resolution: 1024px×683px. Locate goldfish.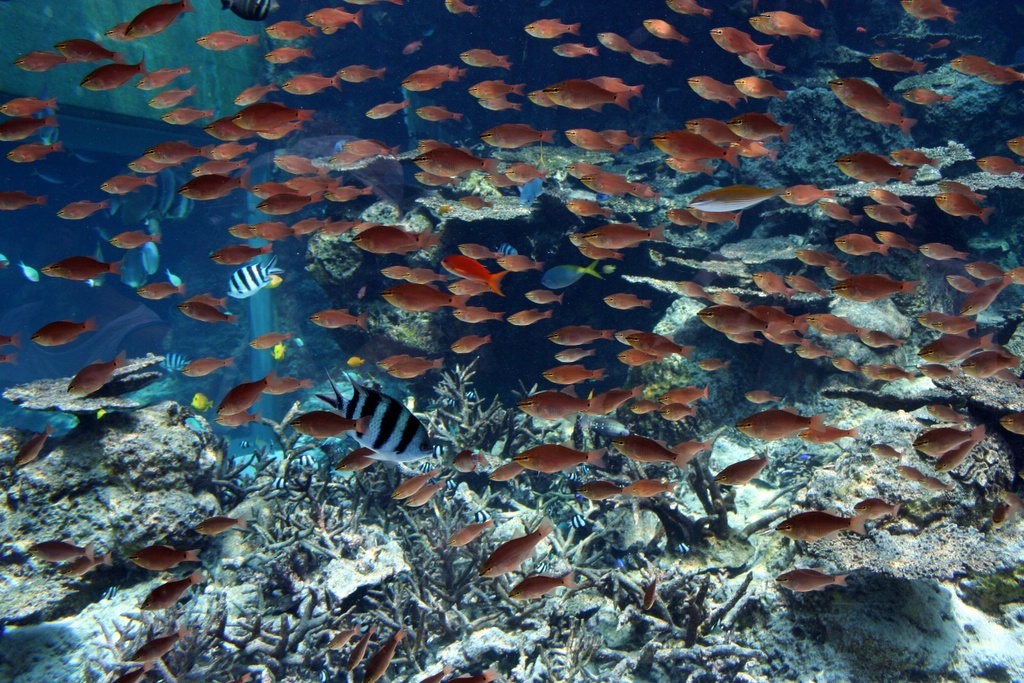
l=390, t=466, r=435, b=501.
